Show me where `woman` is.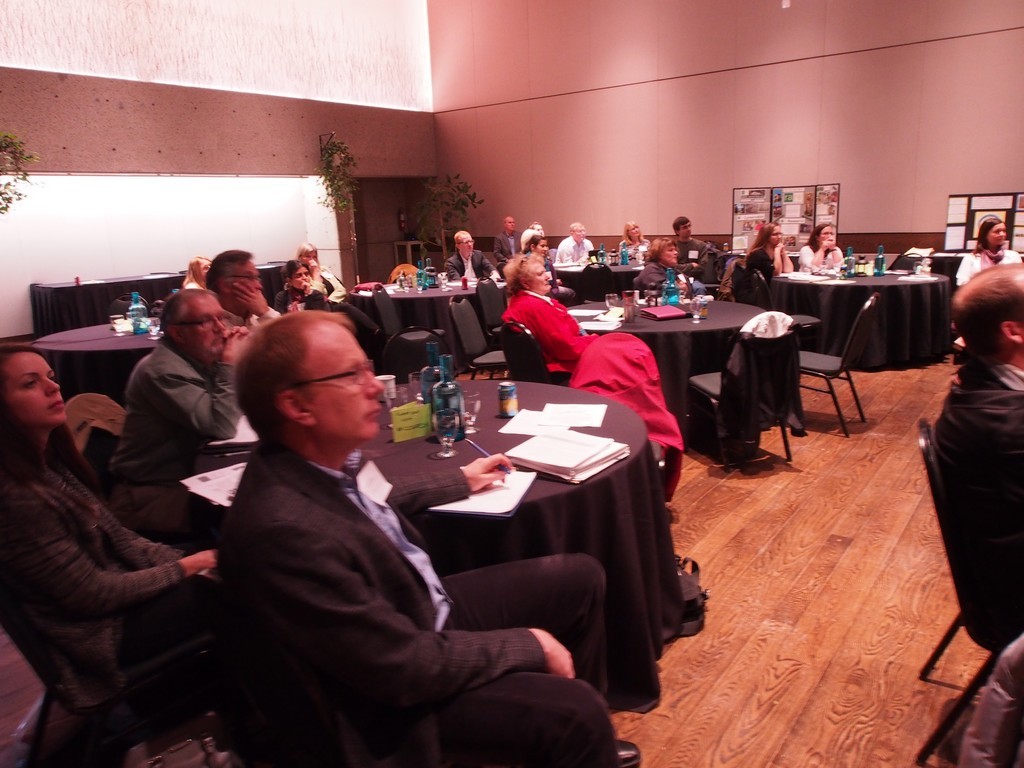
`woman` is at {"left": 956, "top": 217, "right": 1023, "bottom": 287}.
